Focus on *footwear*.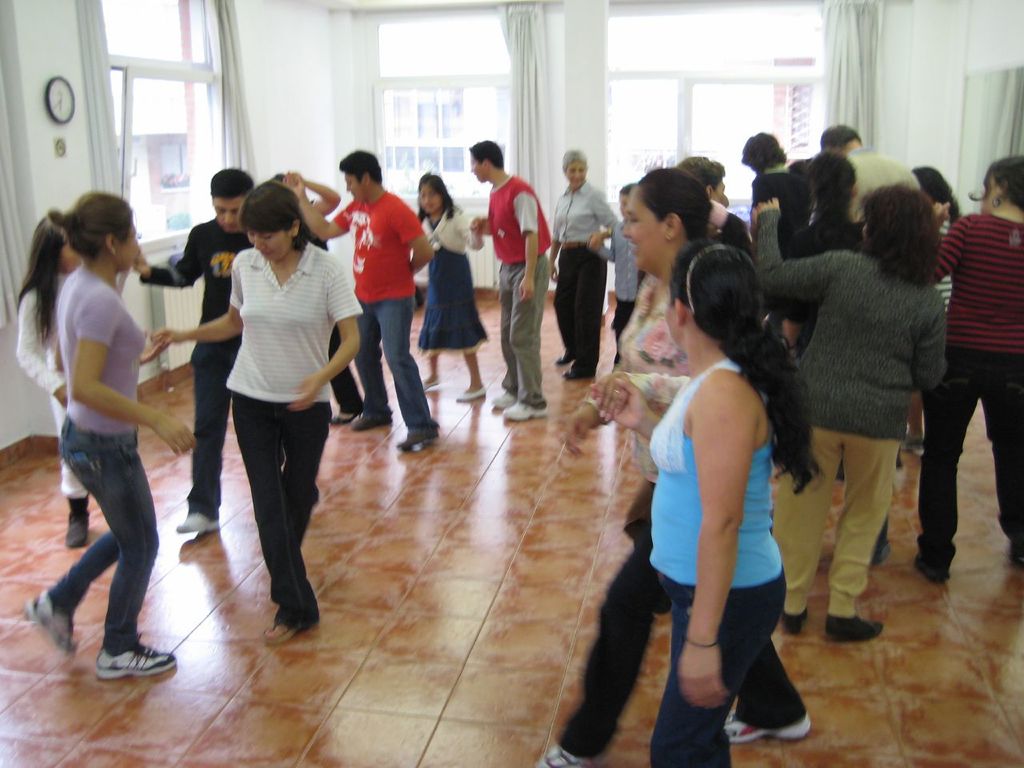
Focused at left=455, top=385, right=485, bottom=401.
